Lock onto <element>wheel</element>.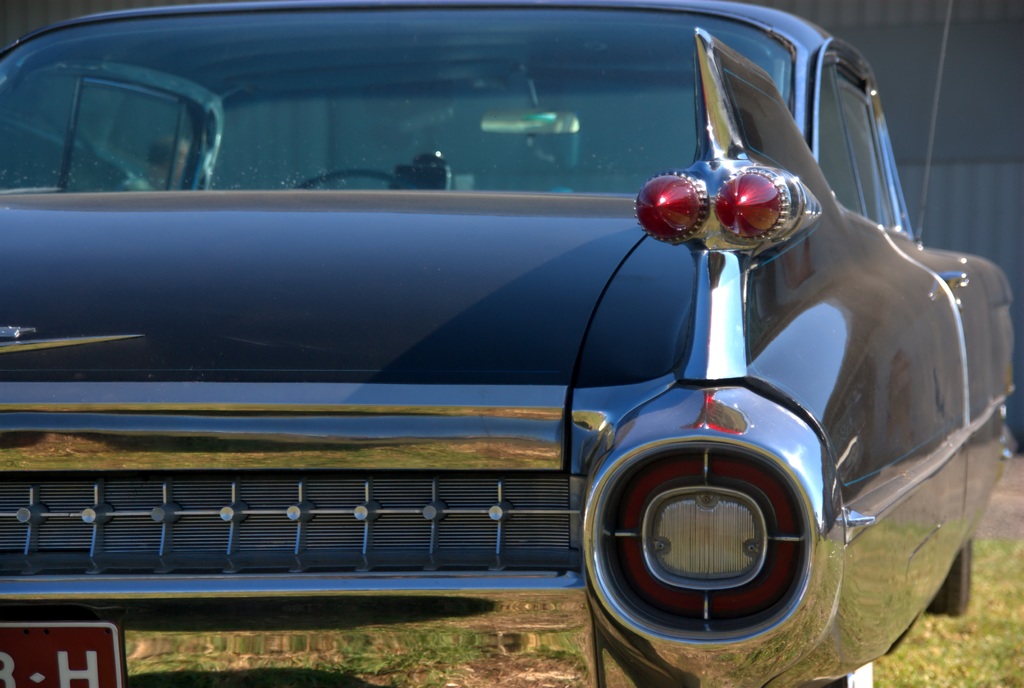
Locked: detection(829, 666, 877, 687).
